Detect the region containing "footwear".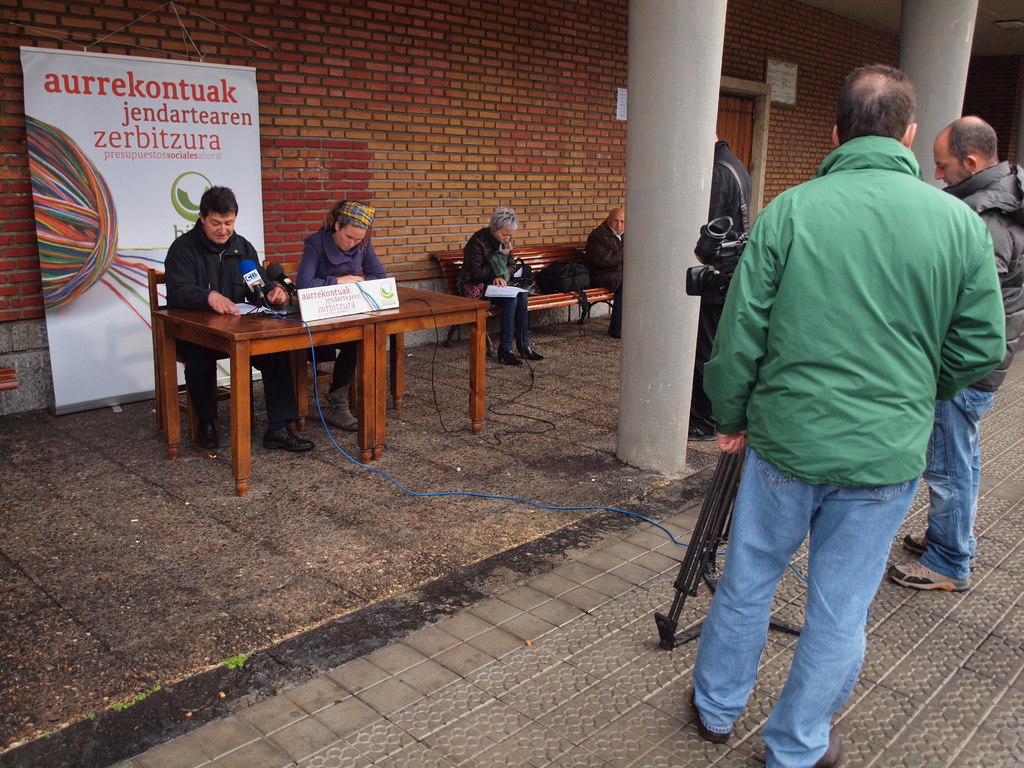
906, 531, 979, 569.
